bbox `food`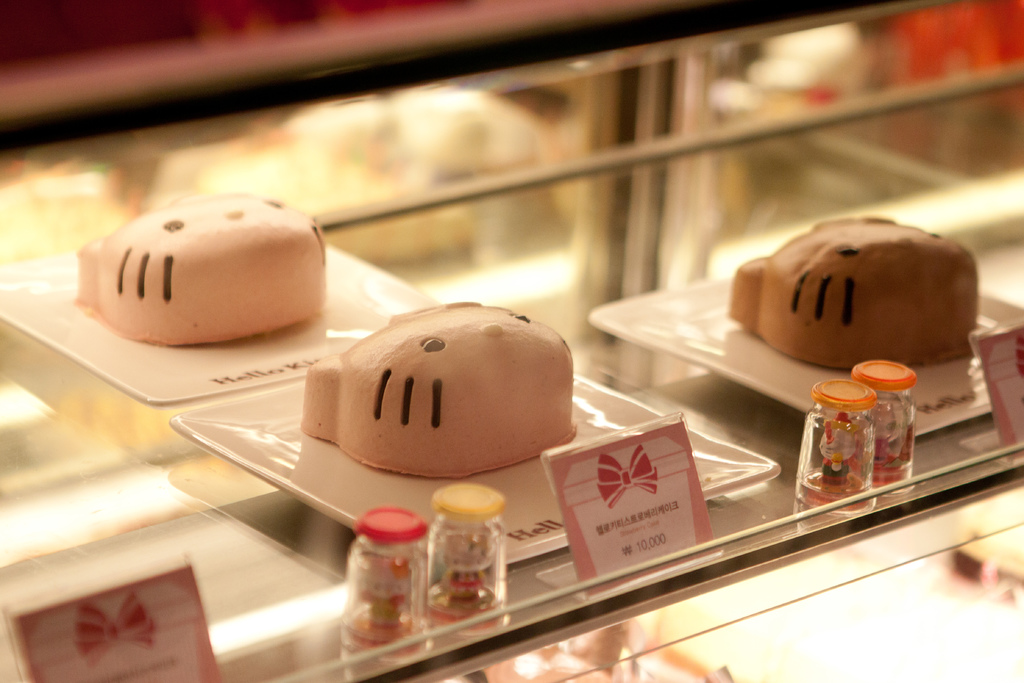
70 186 328 350
